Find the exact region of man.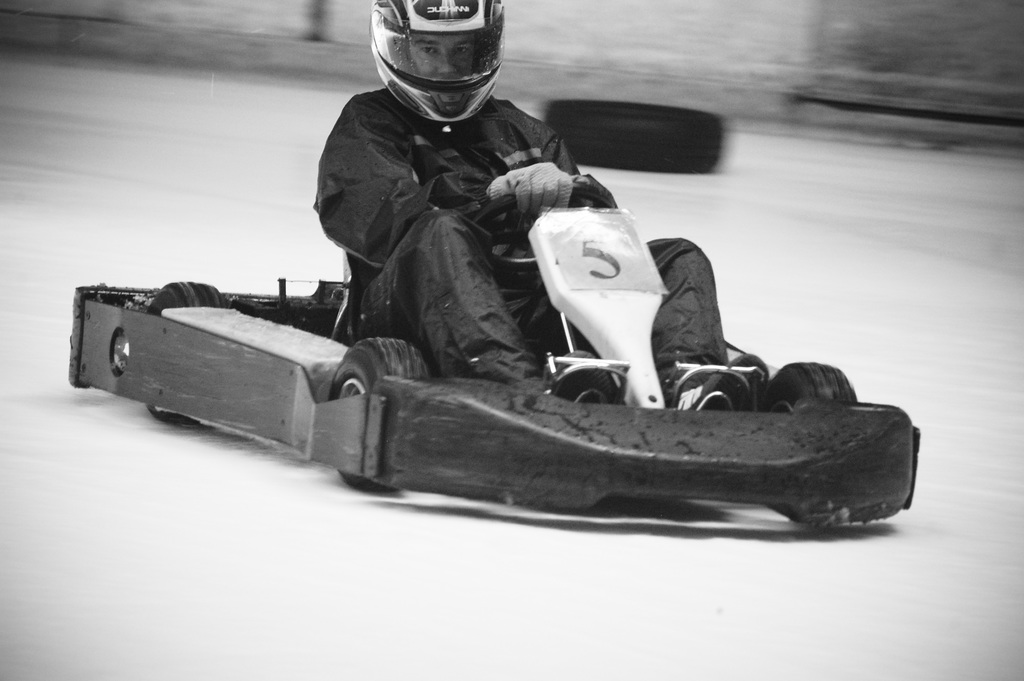
Exact region: BBox(312, 0, 756, 364).
